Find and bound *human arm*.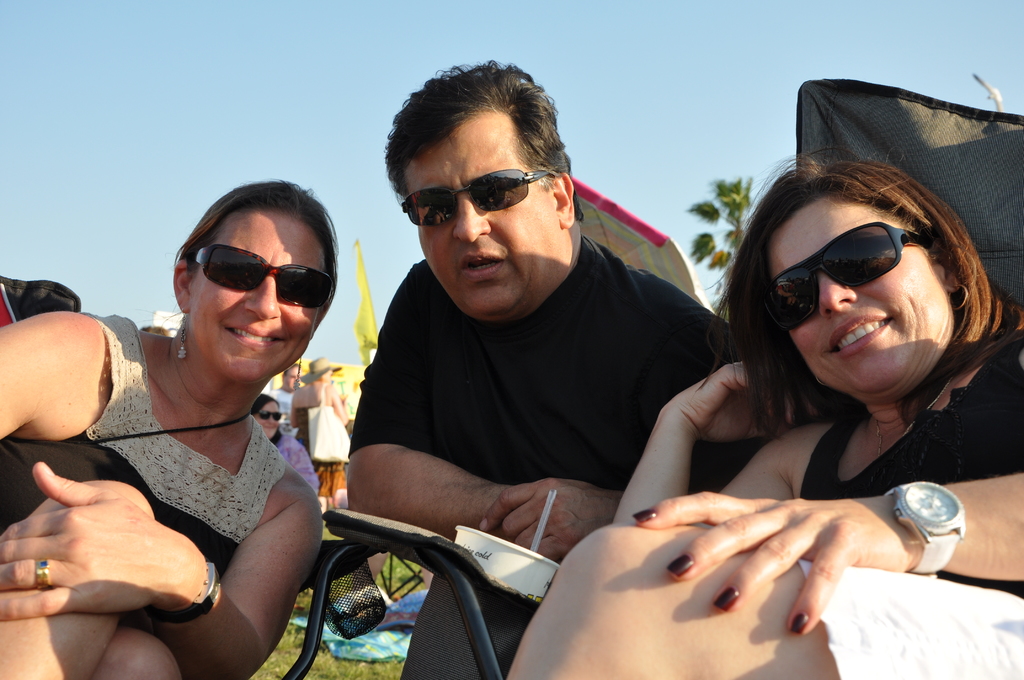
Bound: box(602, 359, 822, 521).
